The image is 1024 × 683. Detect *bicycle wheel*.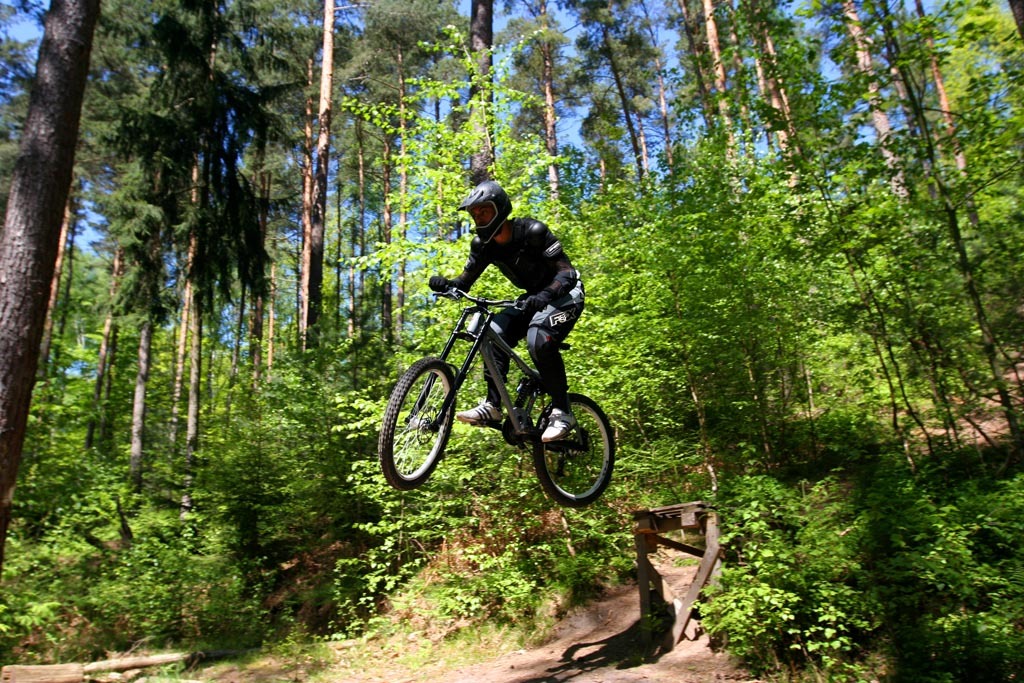
Detection: (373, 359, 455, 485).
